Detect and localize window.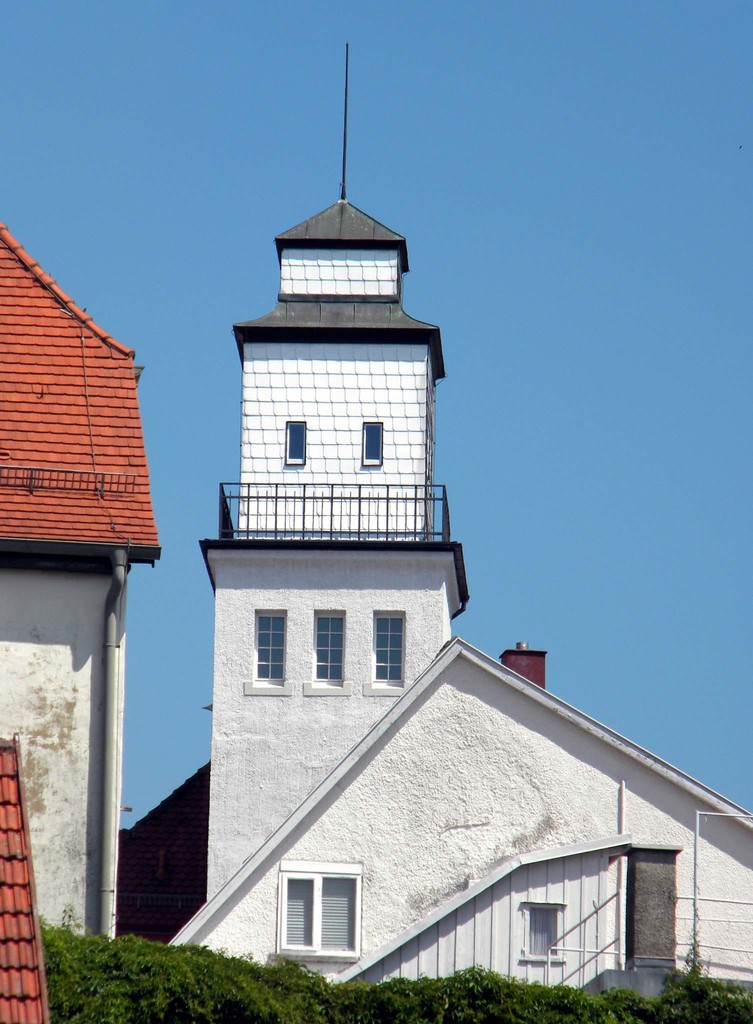
Localized at bbox(255, 616, 290, 691).
